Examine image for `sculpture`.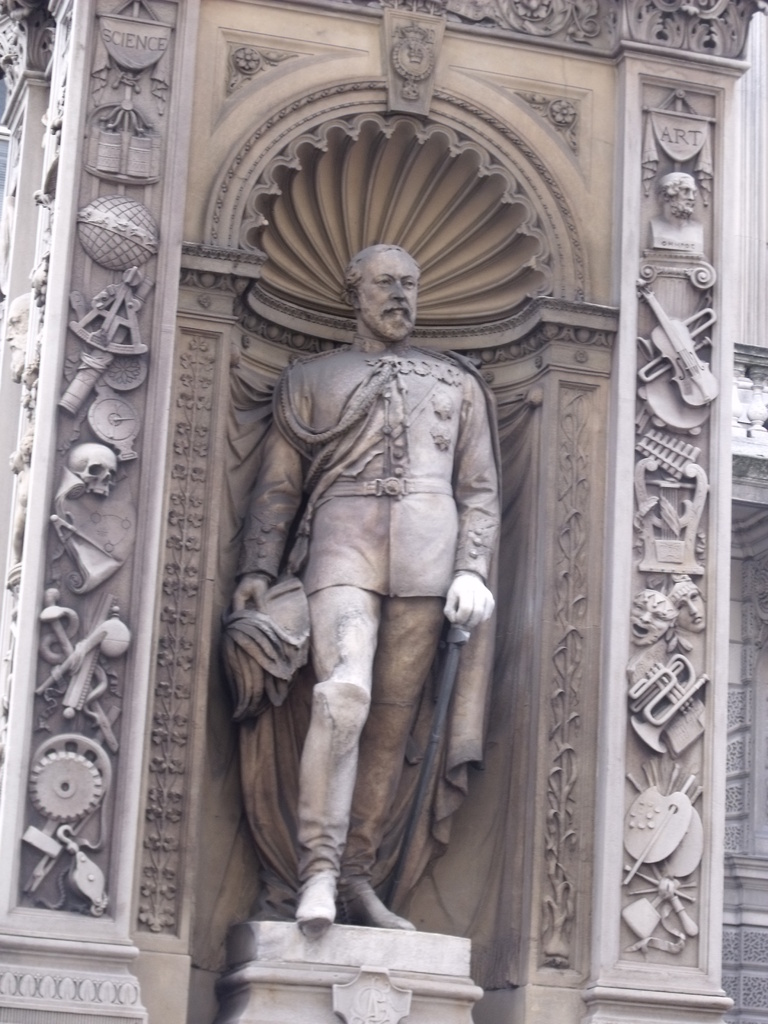
Examination result: 224:239:497:933.
